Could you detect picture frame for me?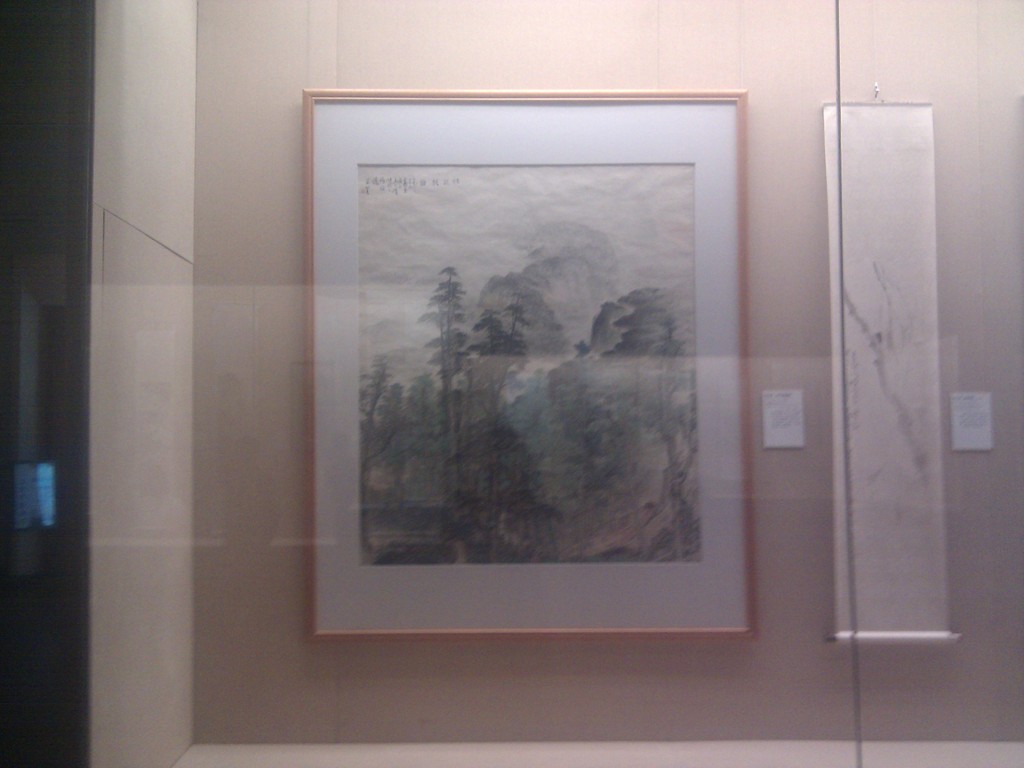
Detection result: x1=278 y1=52 x2=789 y2=671.
